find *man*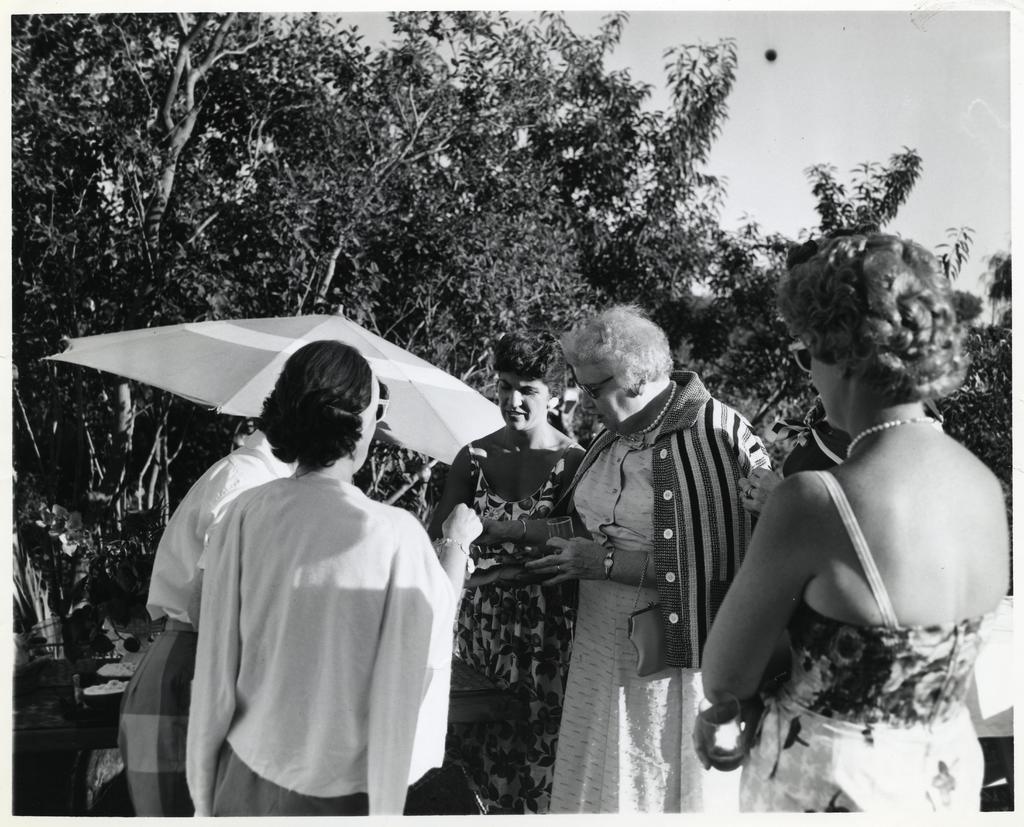
127:353:458:824
